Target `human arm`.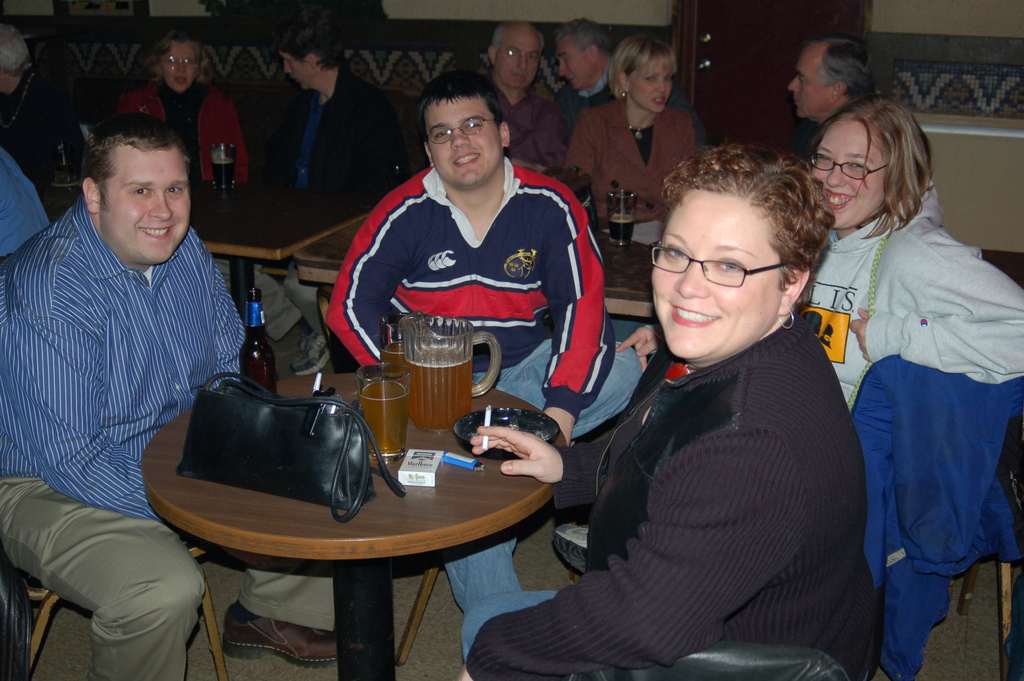
Target region: 458 427 812 680.
